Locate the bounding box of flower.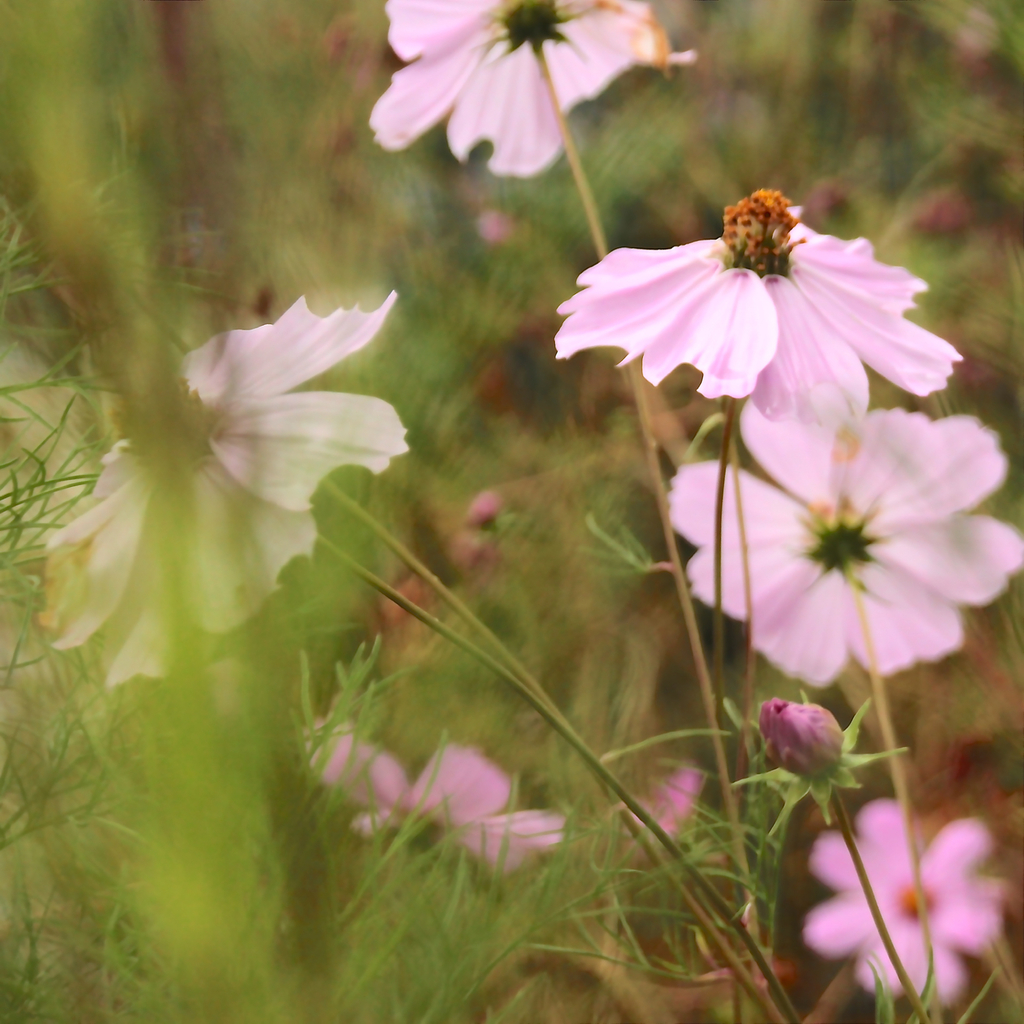
Bounding box: (x1=299, y1=715, x2=566, y2=876).
